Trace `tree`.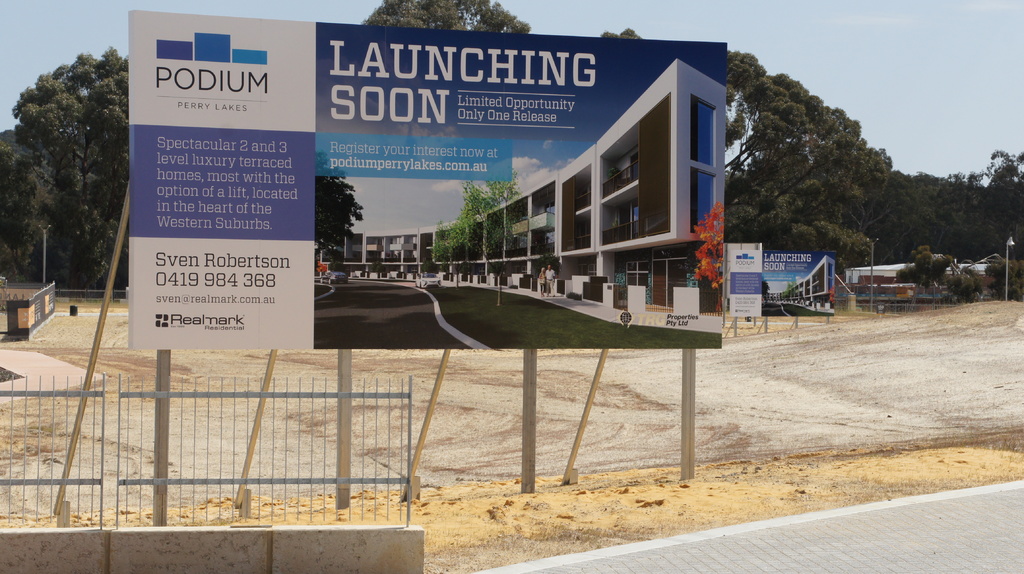
Traced to l=687, t=207, r=721, b=295.
